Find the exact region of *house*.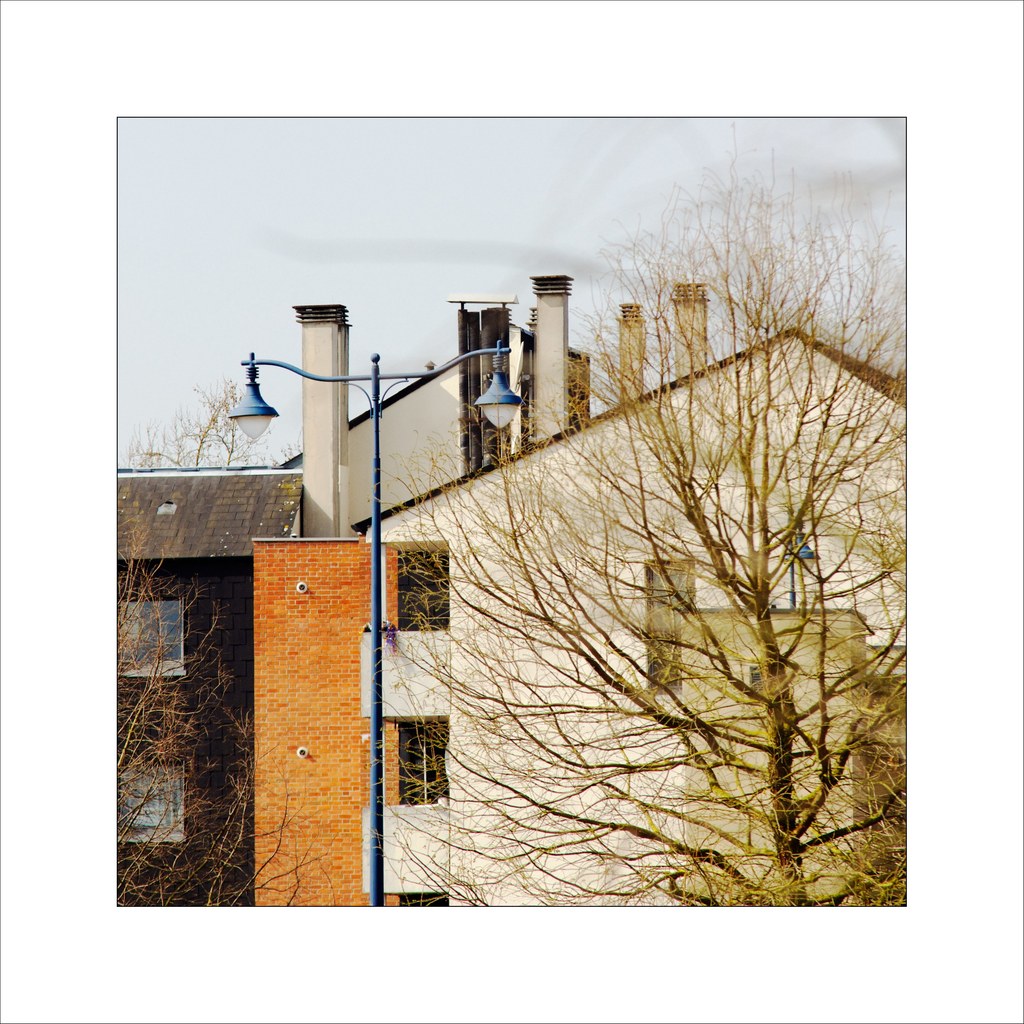
Exact region: x1=115, y1=465, x2=307, y2=922.
